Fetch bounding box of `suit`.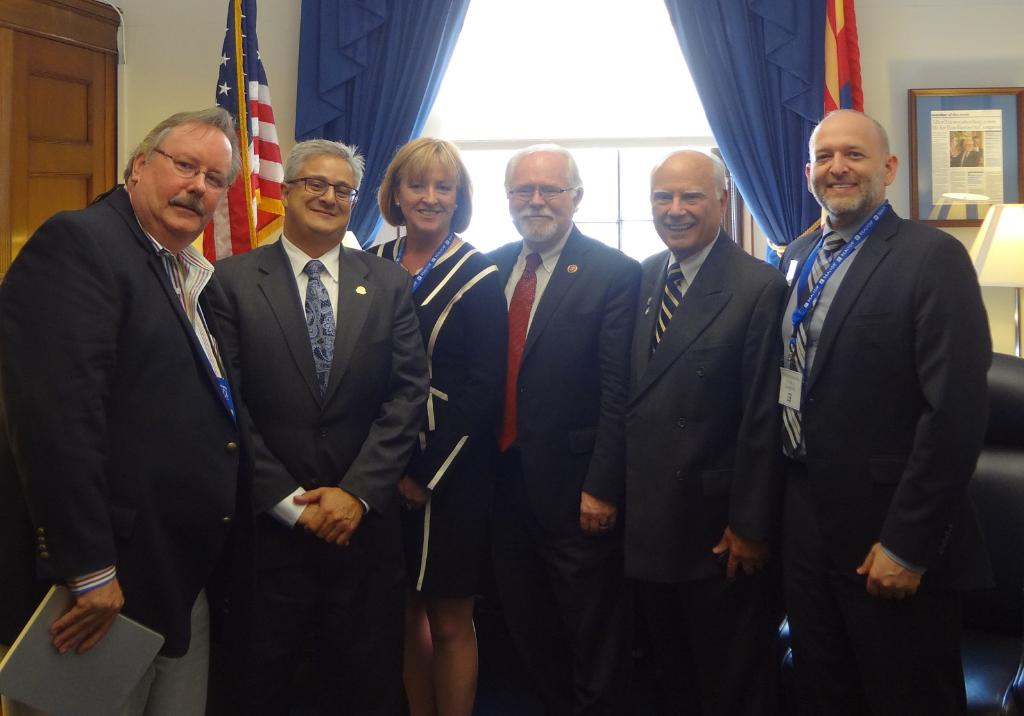
Bbox: 483 224 643 715.
